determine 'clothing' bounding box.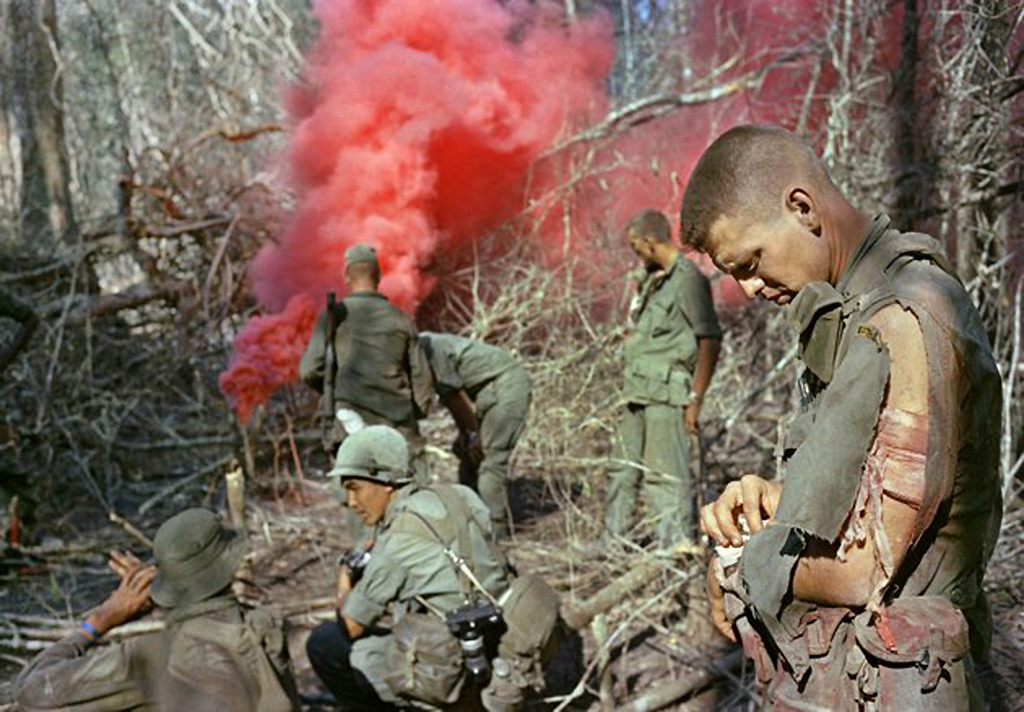
Determined: [621, 247, 715, 555].
